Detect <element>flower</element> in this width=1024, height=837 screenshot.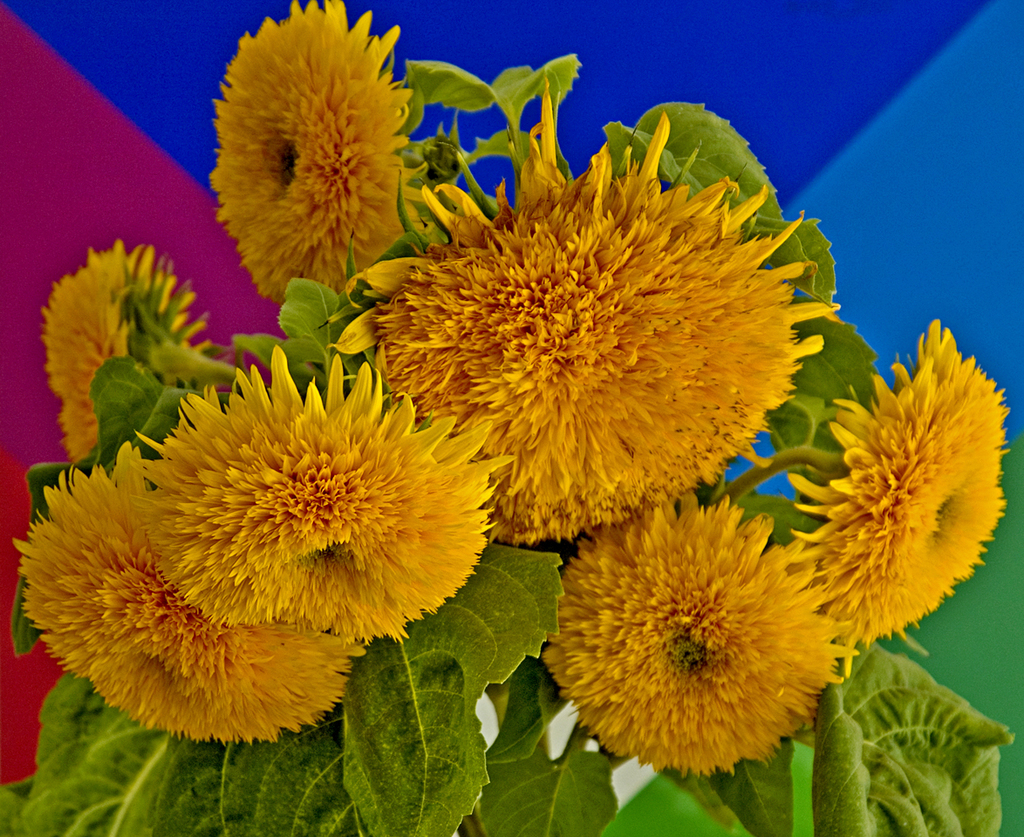
Detection: left=139, top=343, right=516, bottom=643.
